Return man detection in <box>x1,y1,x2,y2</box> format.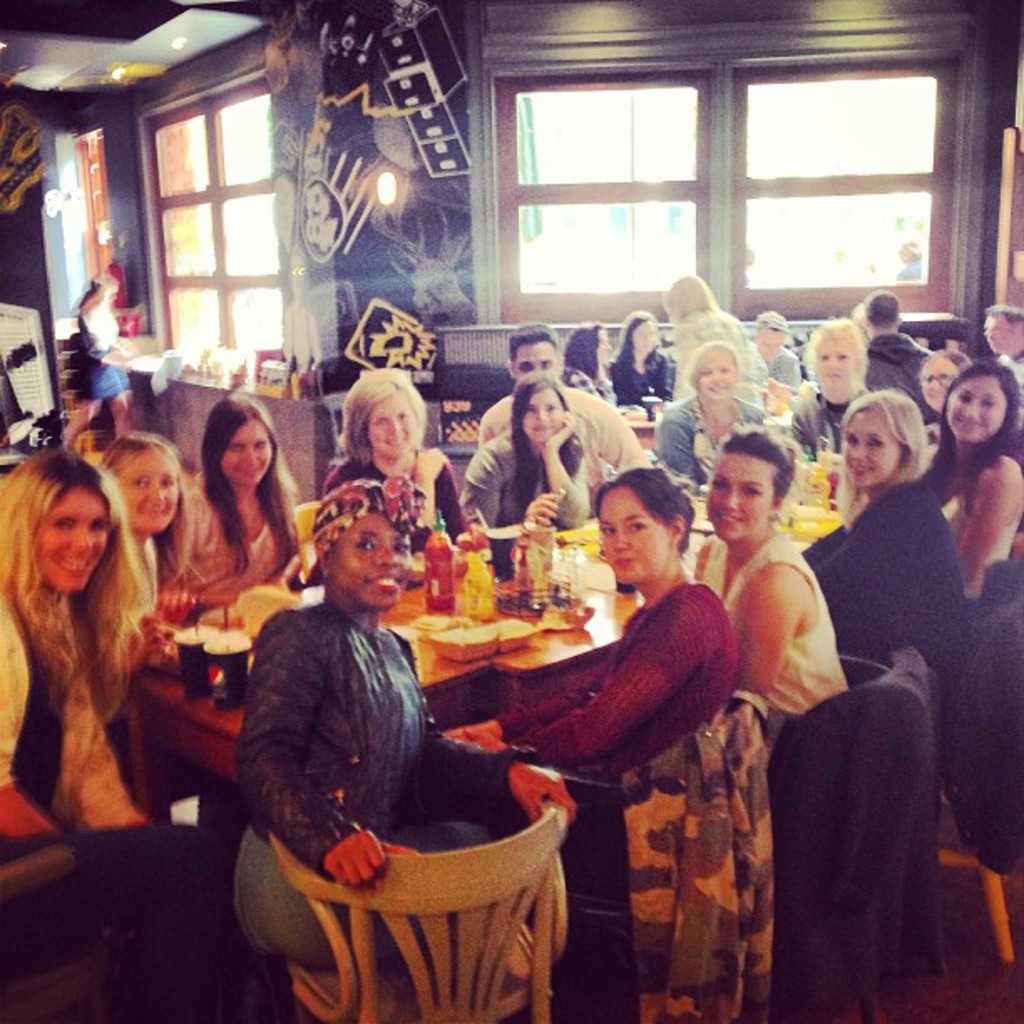
<box>479,321,654,520</box>.
